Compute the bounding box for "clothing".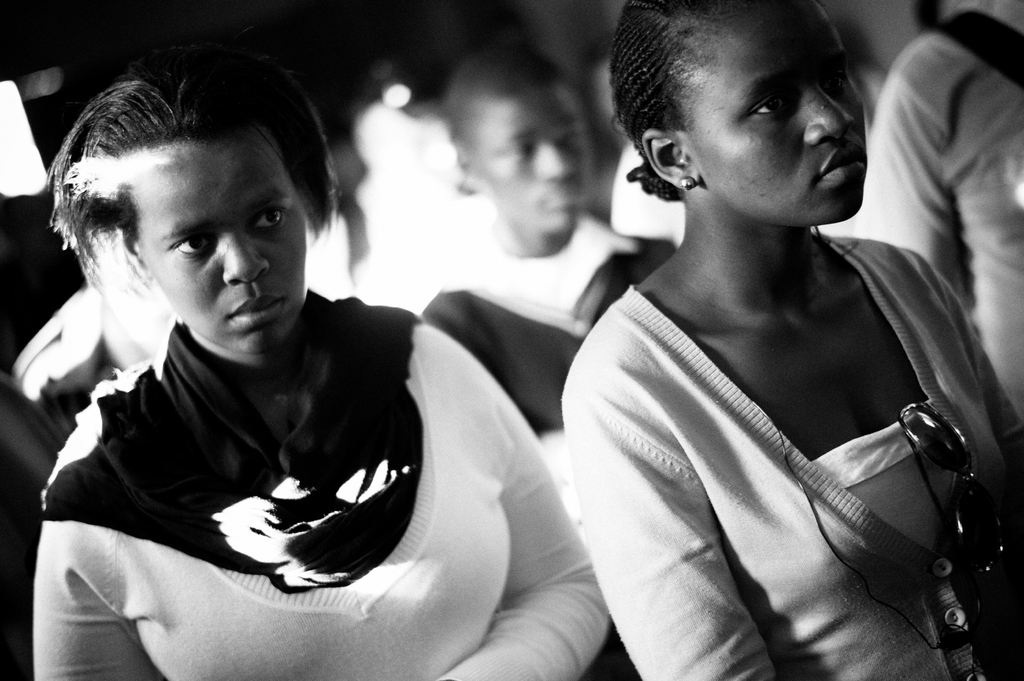
(left=416, top=225, right=669, bottom=478).
